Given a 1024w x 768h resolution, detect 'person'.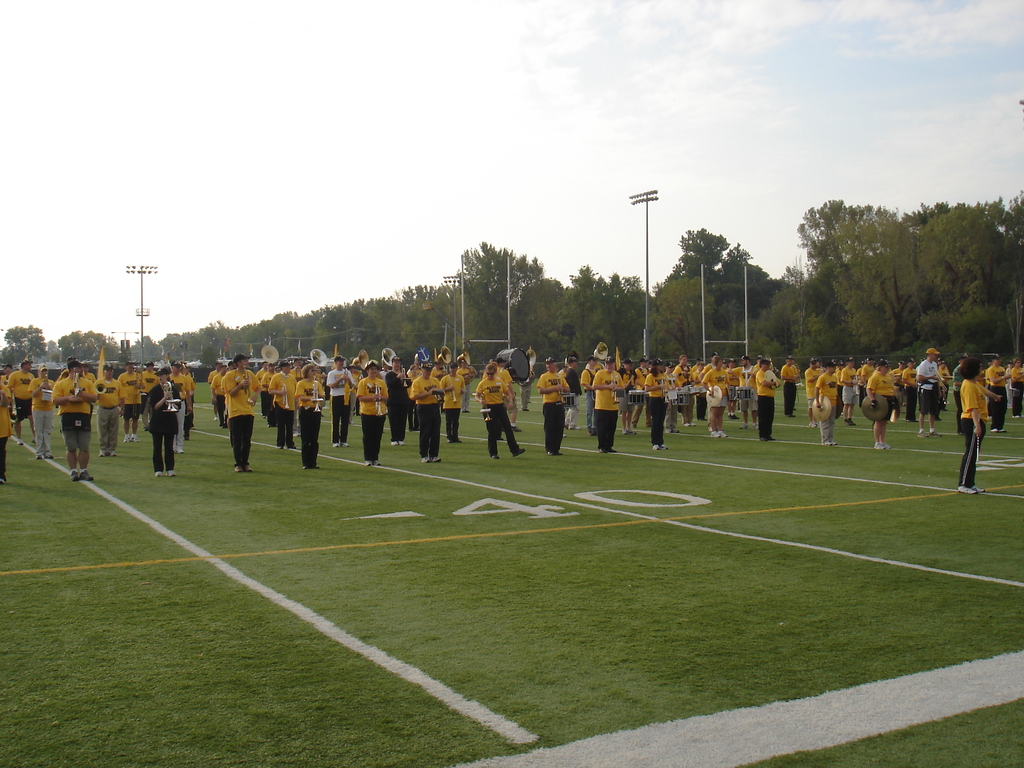
(x1=262, y1=364, x2=277, y2=427).
